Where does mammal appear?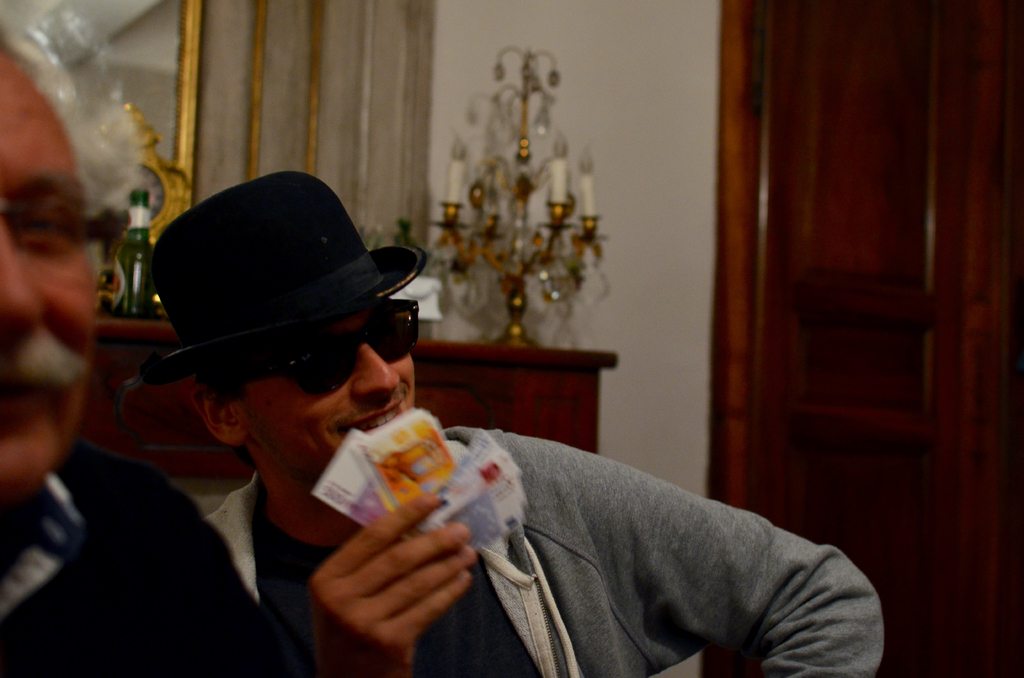
Appears at [120,278,887,665].
